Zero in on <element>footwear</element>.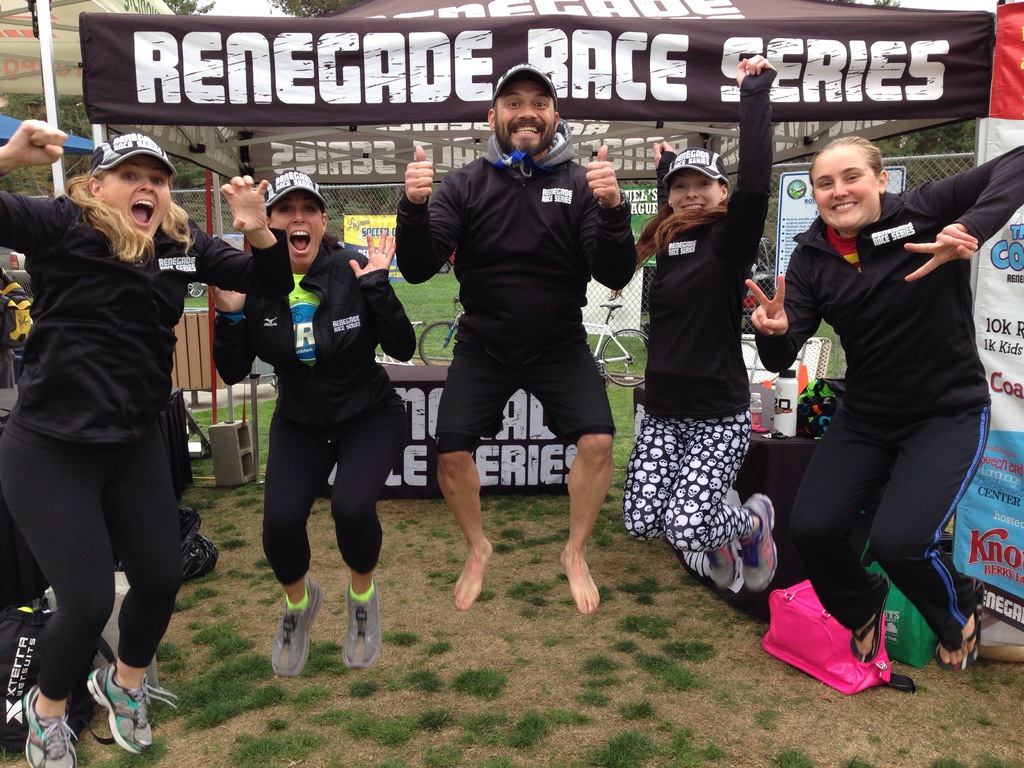
Zeroed in: detection(931, 580, 982, 673).
